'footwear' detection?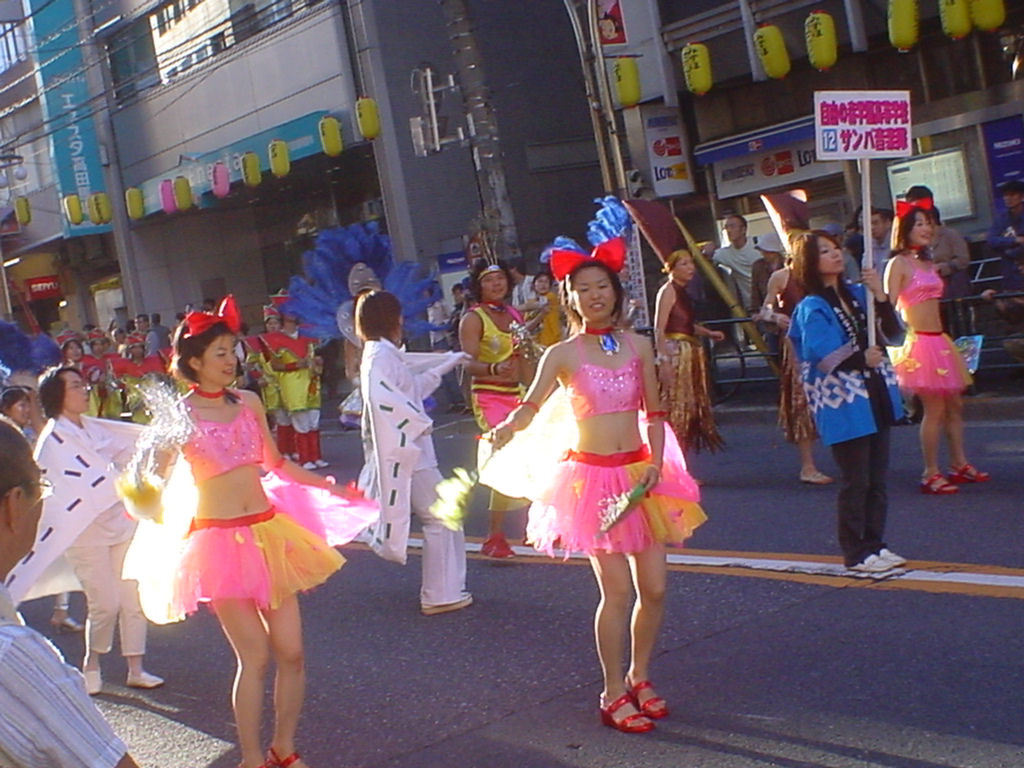
locate(479, 531, 516, 559)
